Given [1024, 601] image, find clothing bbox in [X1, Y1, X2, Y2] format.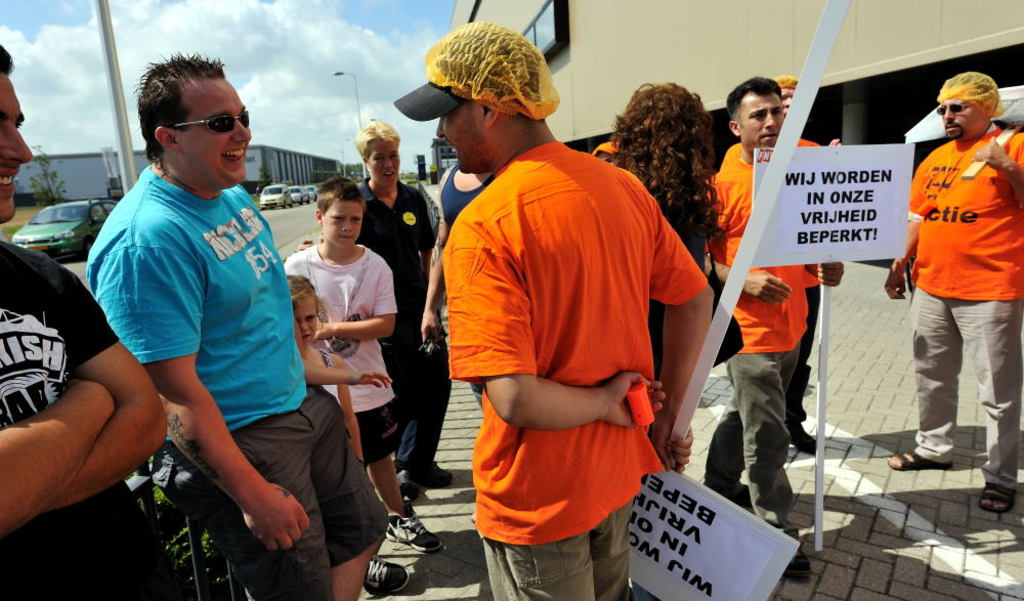
[910, 286, 1022, 487].
